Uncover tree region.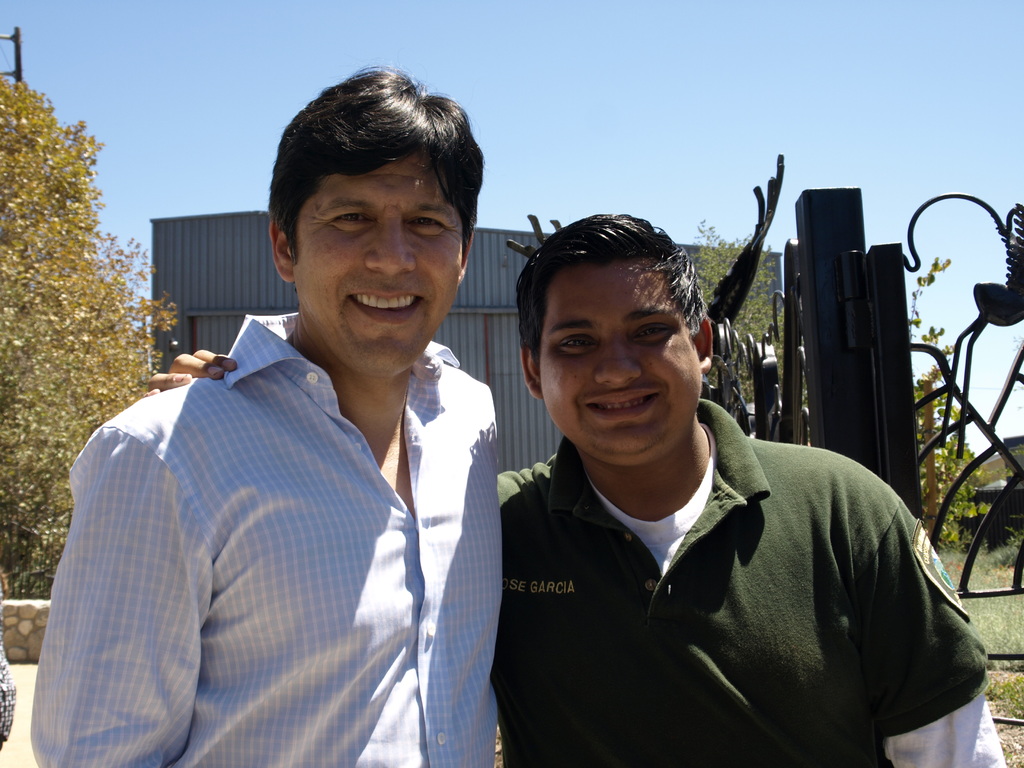
Uncovered: 0 69 175 605.
